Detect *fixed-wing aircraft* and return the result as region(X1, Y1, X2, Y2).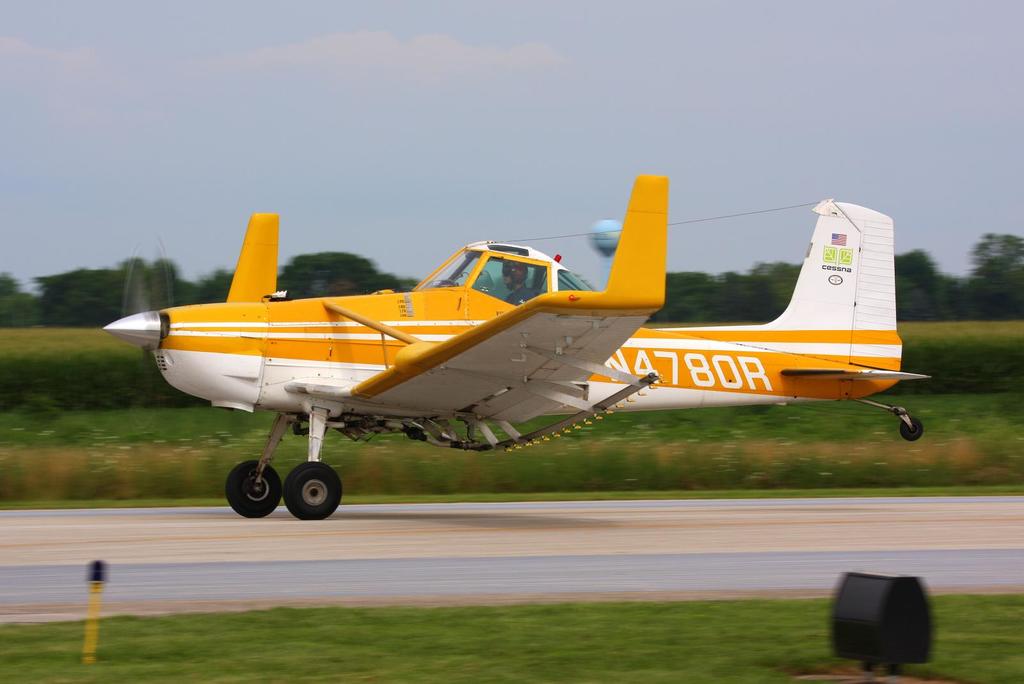
region(98, 174, 931, 524).
